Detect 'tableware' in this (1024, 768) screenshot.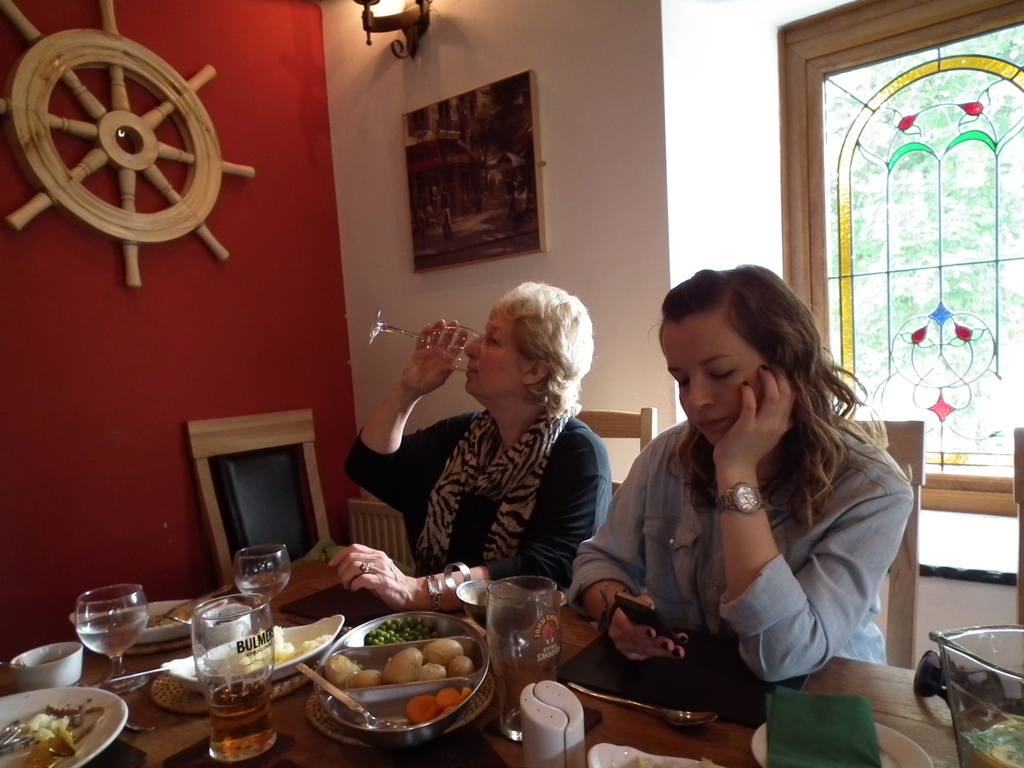
Detection: left=295, top=662, right=408, bottom=732.
